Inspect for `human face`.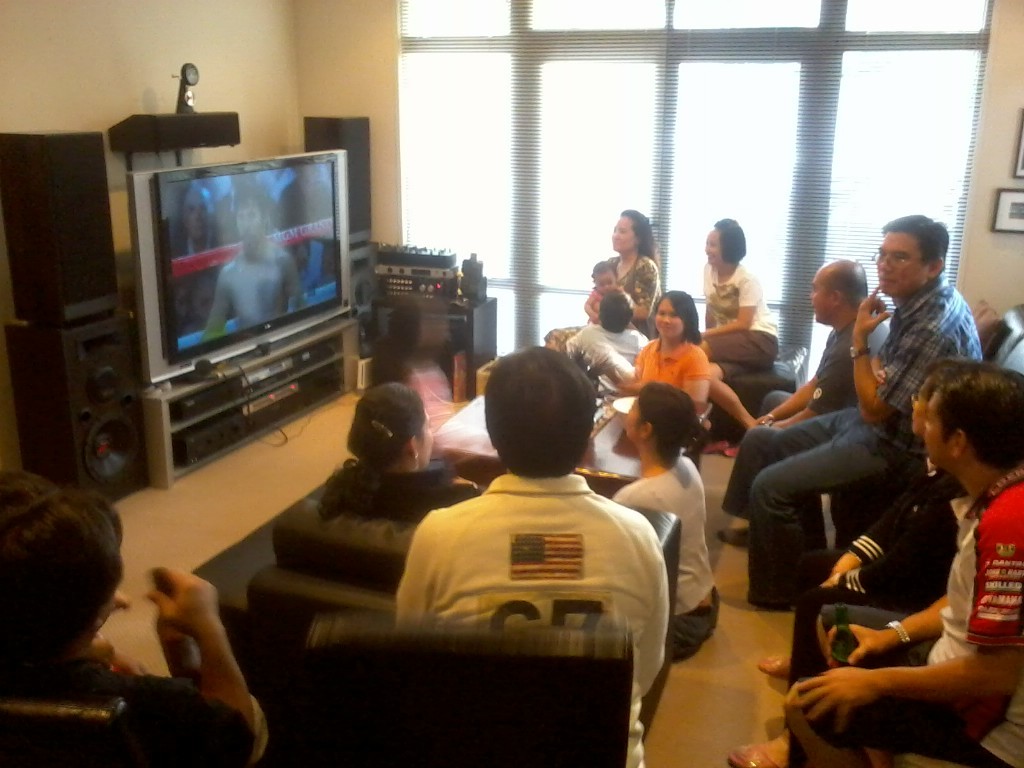
Inspection: (x1=810, y1=269, x2=833, y2=324).
